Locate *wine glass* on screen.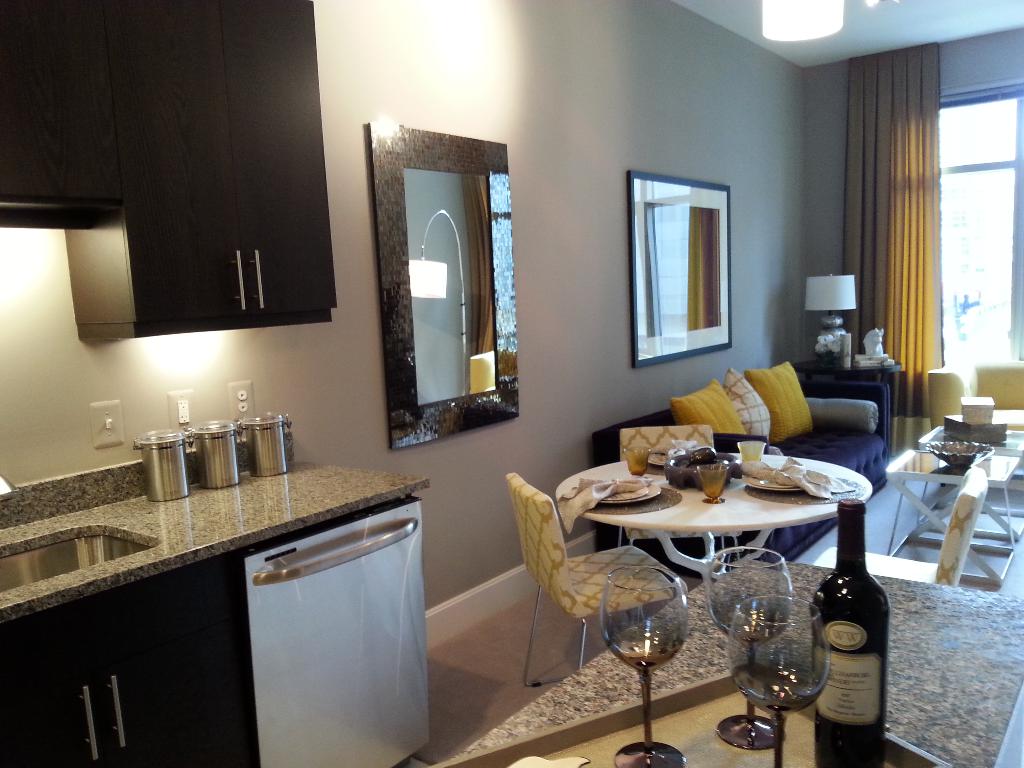
On screen at <box>600,569,682,767</box>.
